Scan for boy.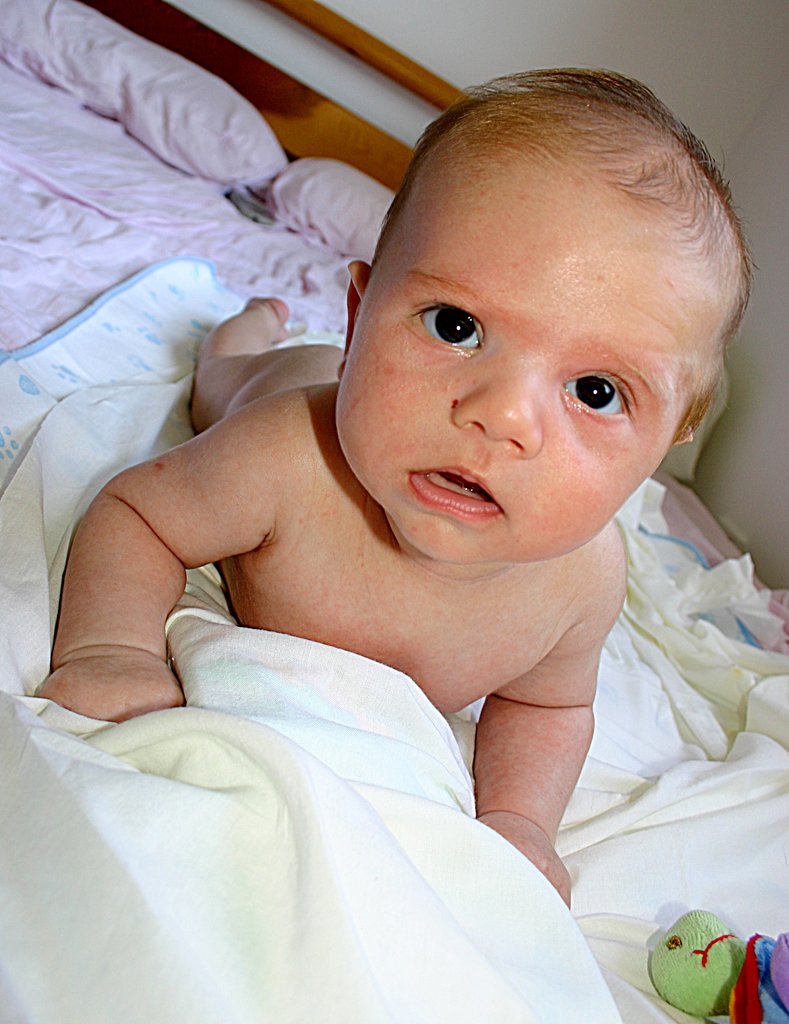
Scan result: <box>117,100,759,995</box>.
